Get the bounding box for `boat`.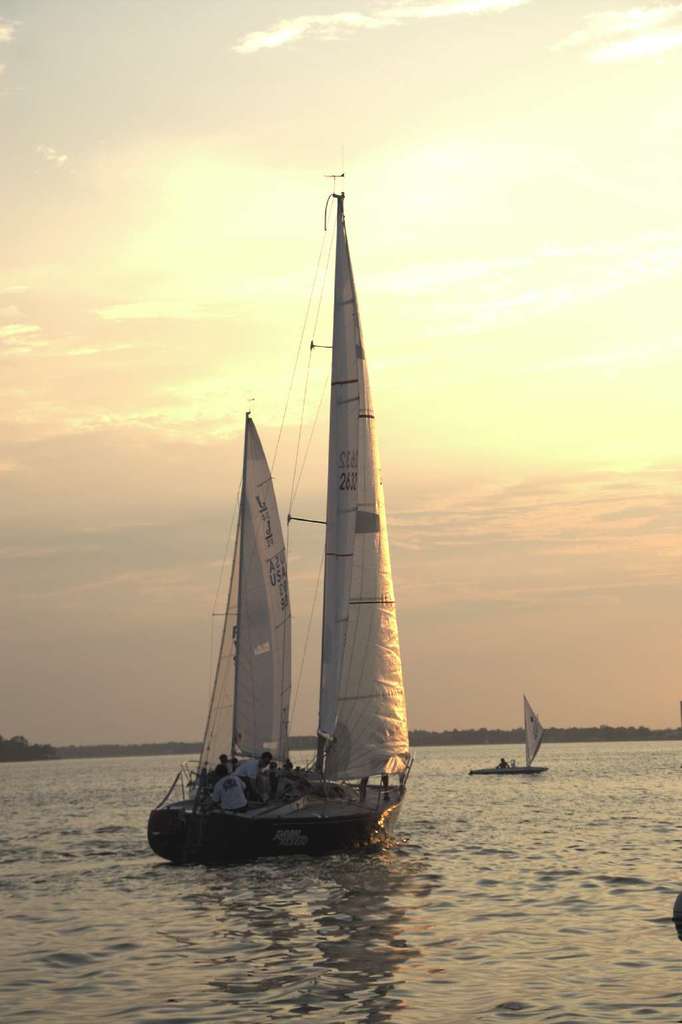
<region>473, 699, 547, 778</region>.
